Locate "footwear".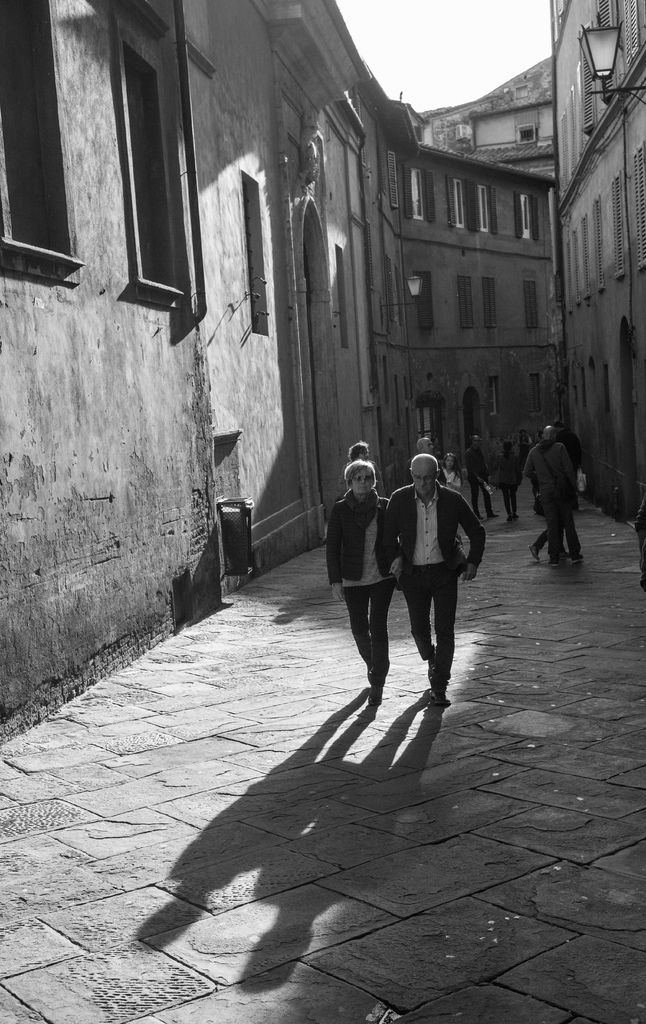
Bounding box: 512/513/521/518.
